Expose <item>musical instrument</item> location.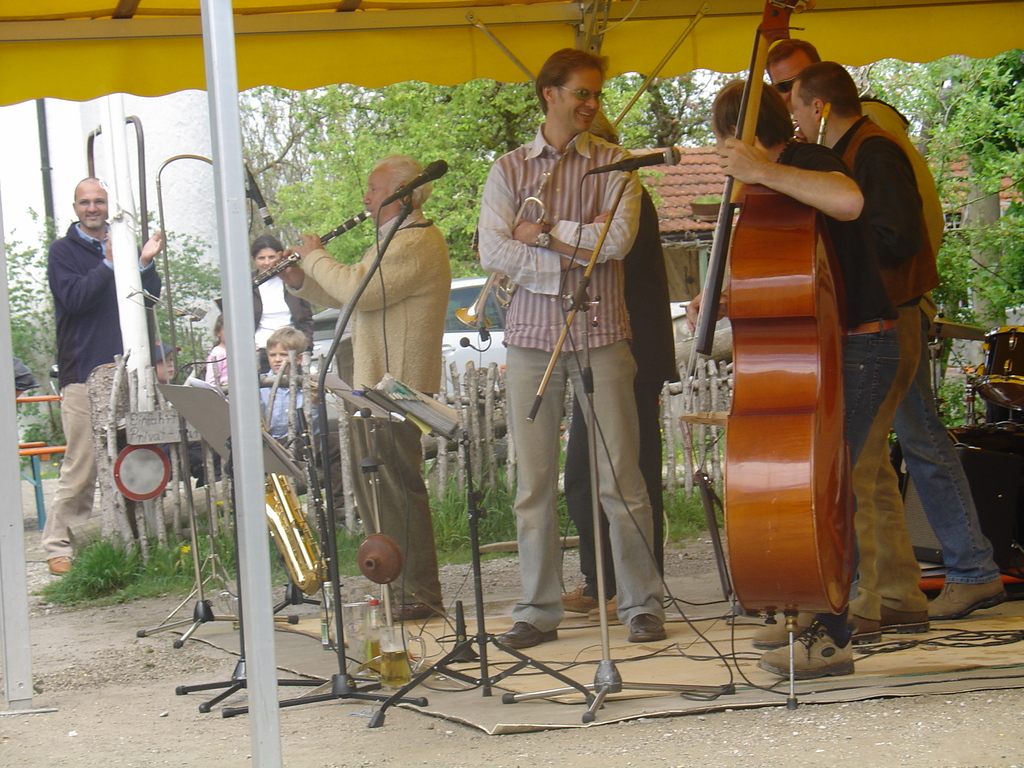
Exposed at box(454, 161, 556, 351).
